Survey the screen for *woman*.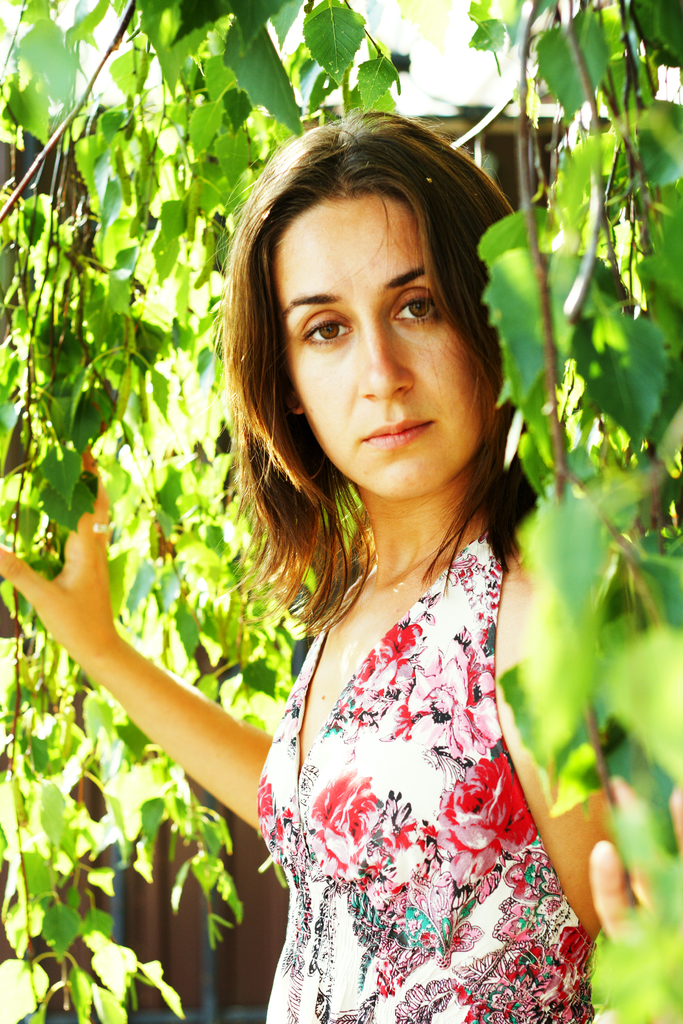
Survey found: x1=0, y1=108, x2=682, y2=1023.
